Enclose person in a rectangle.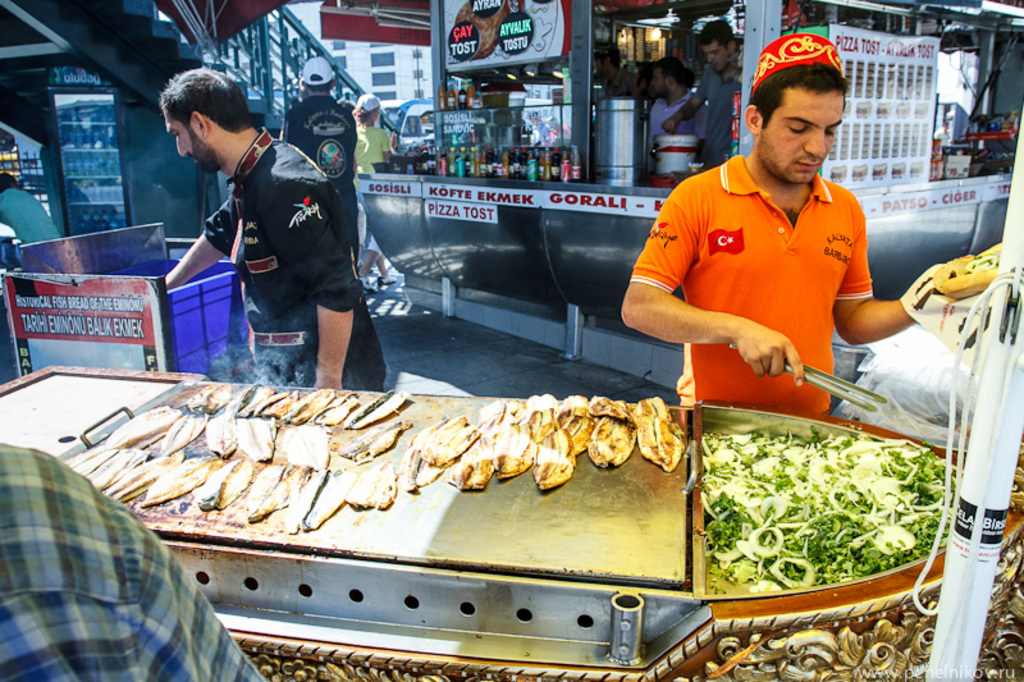
select_region(663, 12, 749, 173).
